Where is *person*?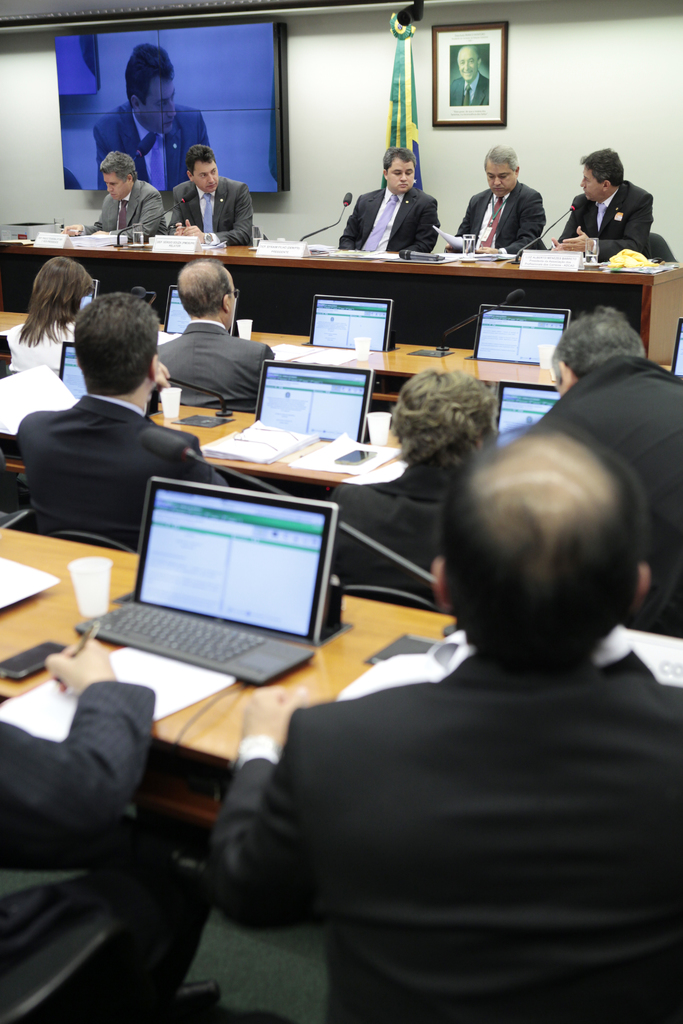
(204, 412, 682, 1023).
